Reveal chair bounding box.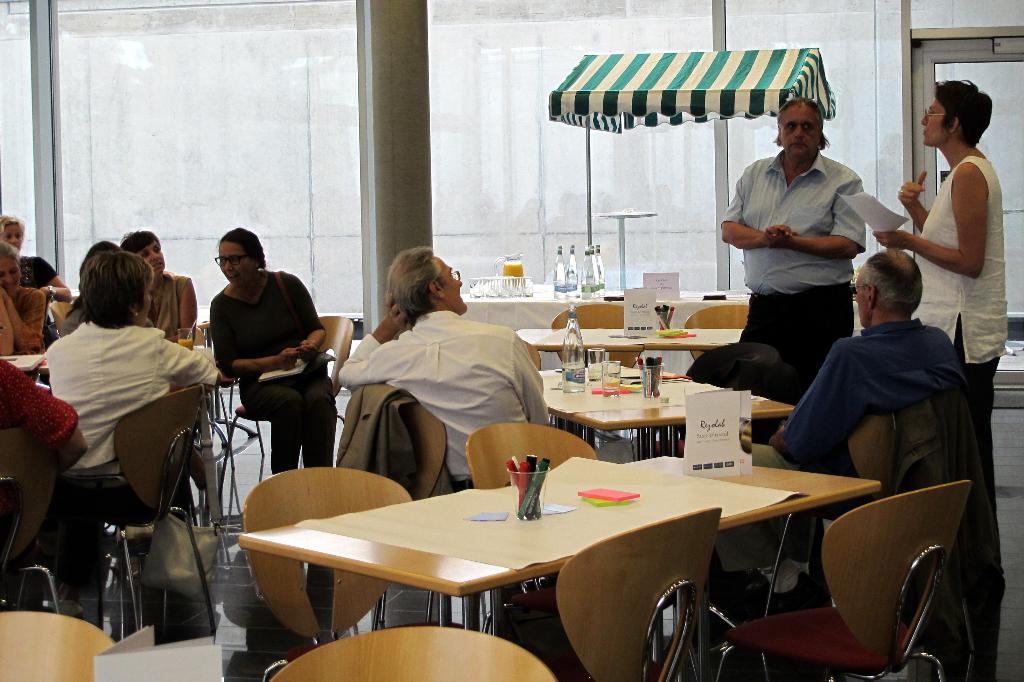
Revealed: [x1=467, y1=419, x2=596, y2=678].
